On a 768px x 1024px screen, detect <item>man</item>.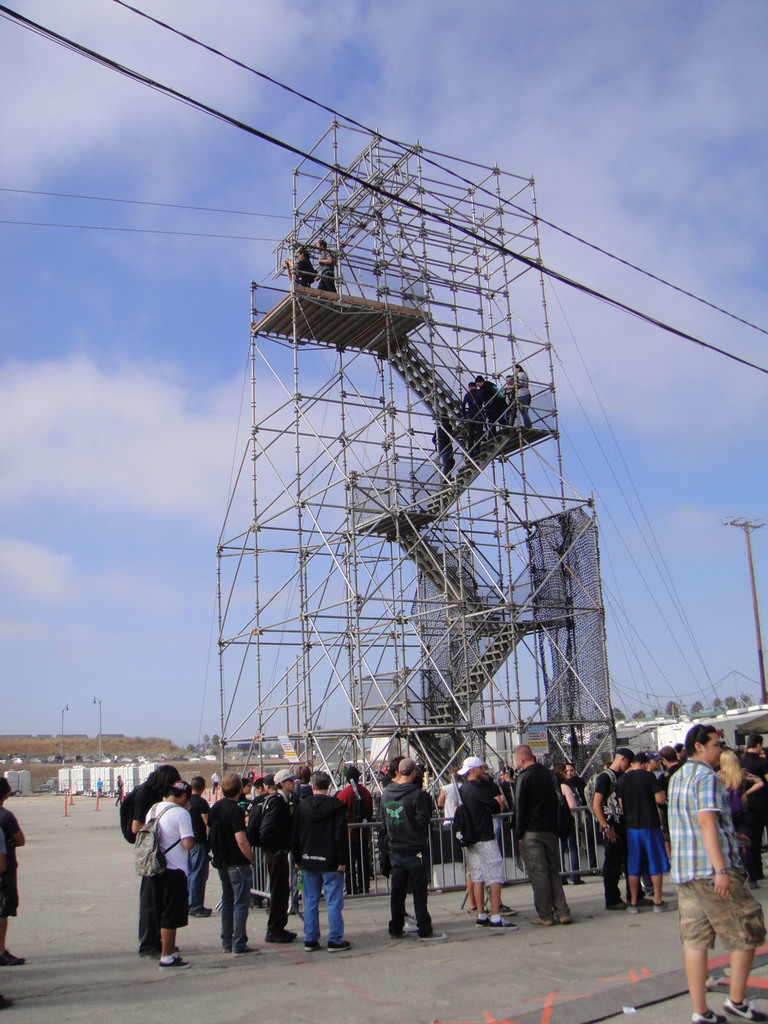
x1=380, y1=755, x2=438, y2=938.
